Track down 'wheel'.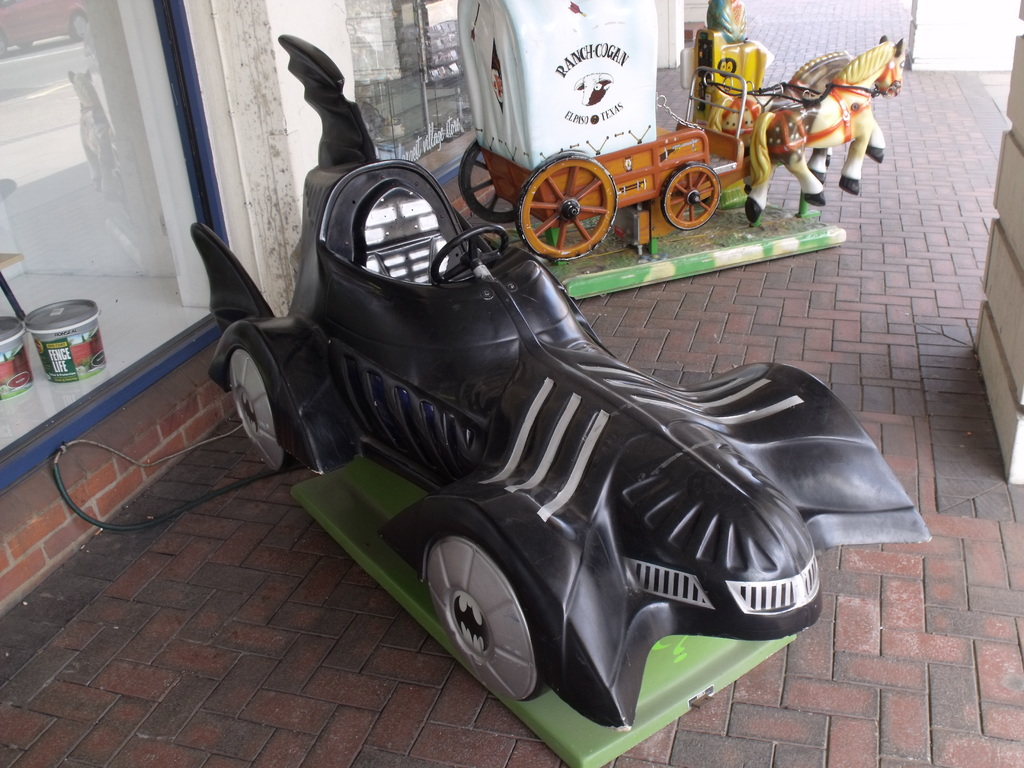
Tracked to (left=659, top=155, right=726, bottom=227).
